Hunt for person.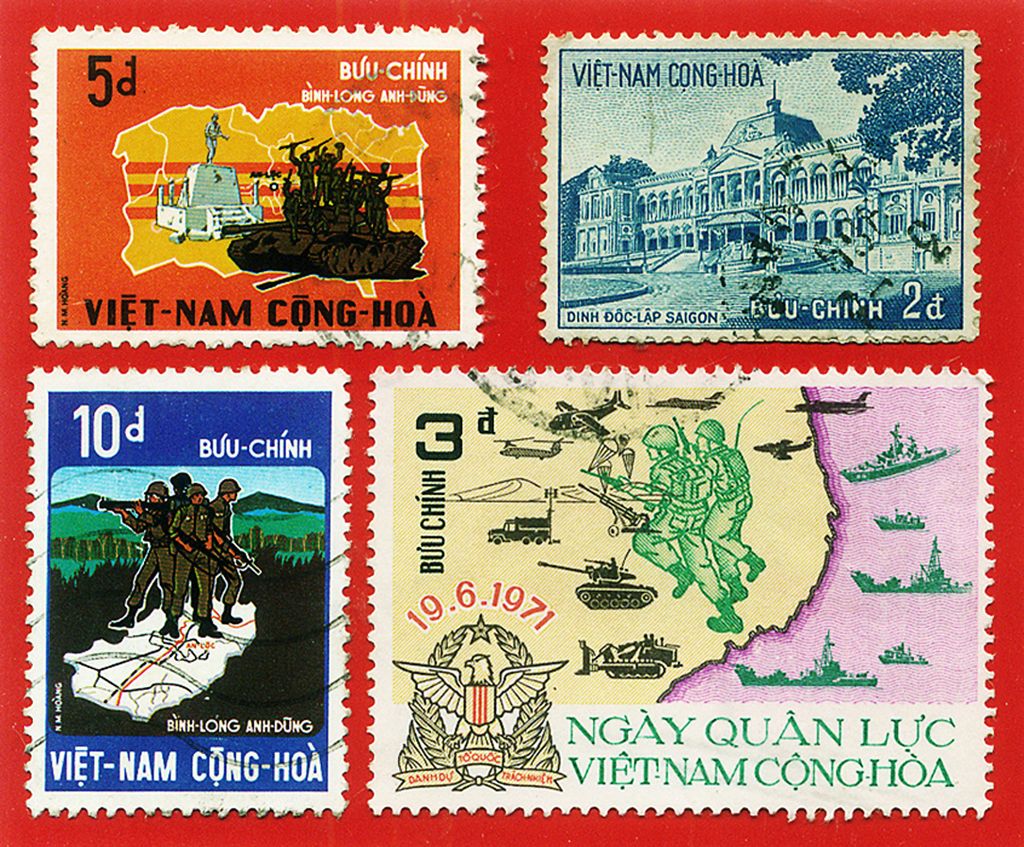
Hunted down at region(120, 482, 175, 637).
